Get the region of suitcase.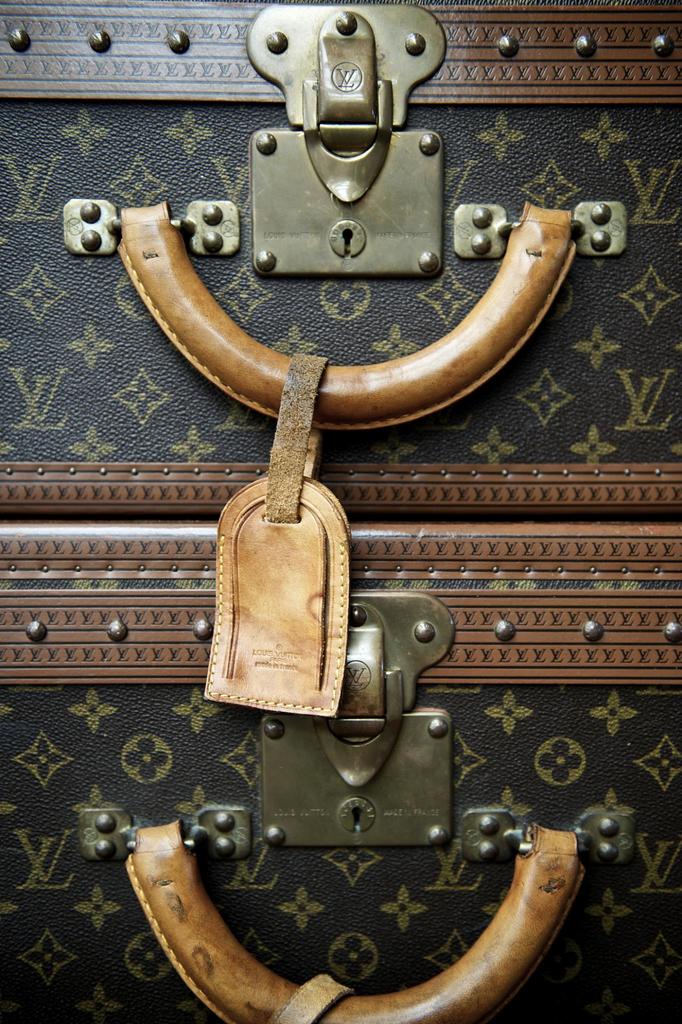
Rect(0, 10, 681, 1023).
